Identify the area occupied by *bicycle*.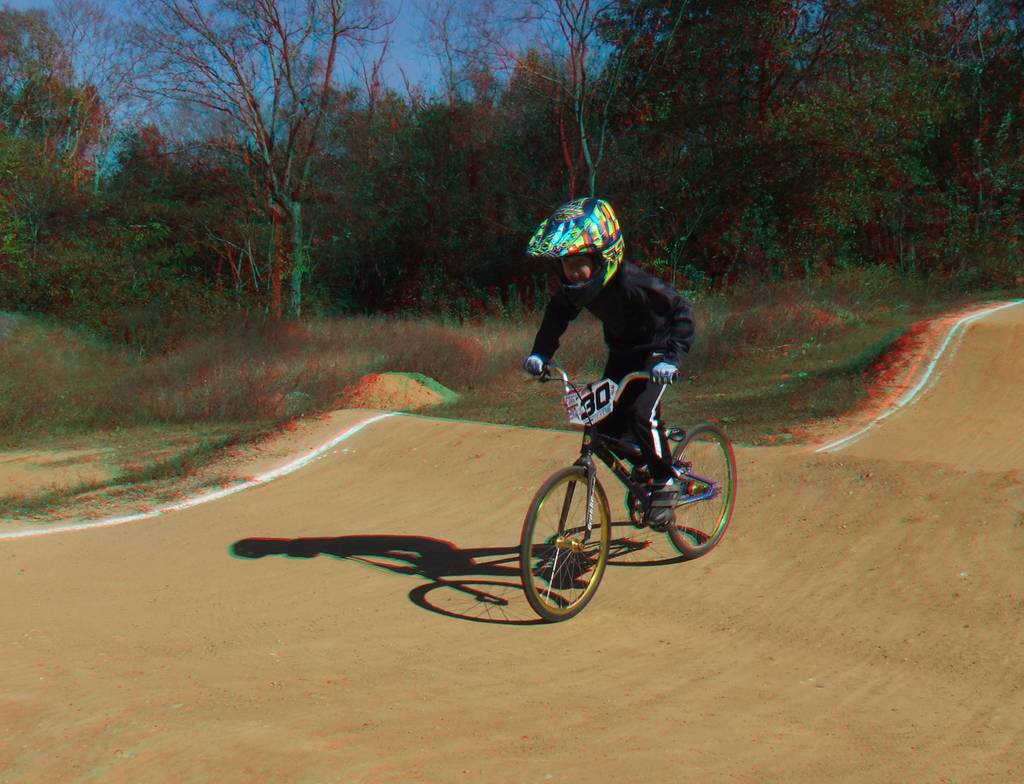
Area: x1=518, y1=363, x2=734, y2=621.
